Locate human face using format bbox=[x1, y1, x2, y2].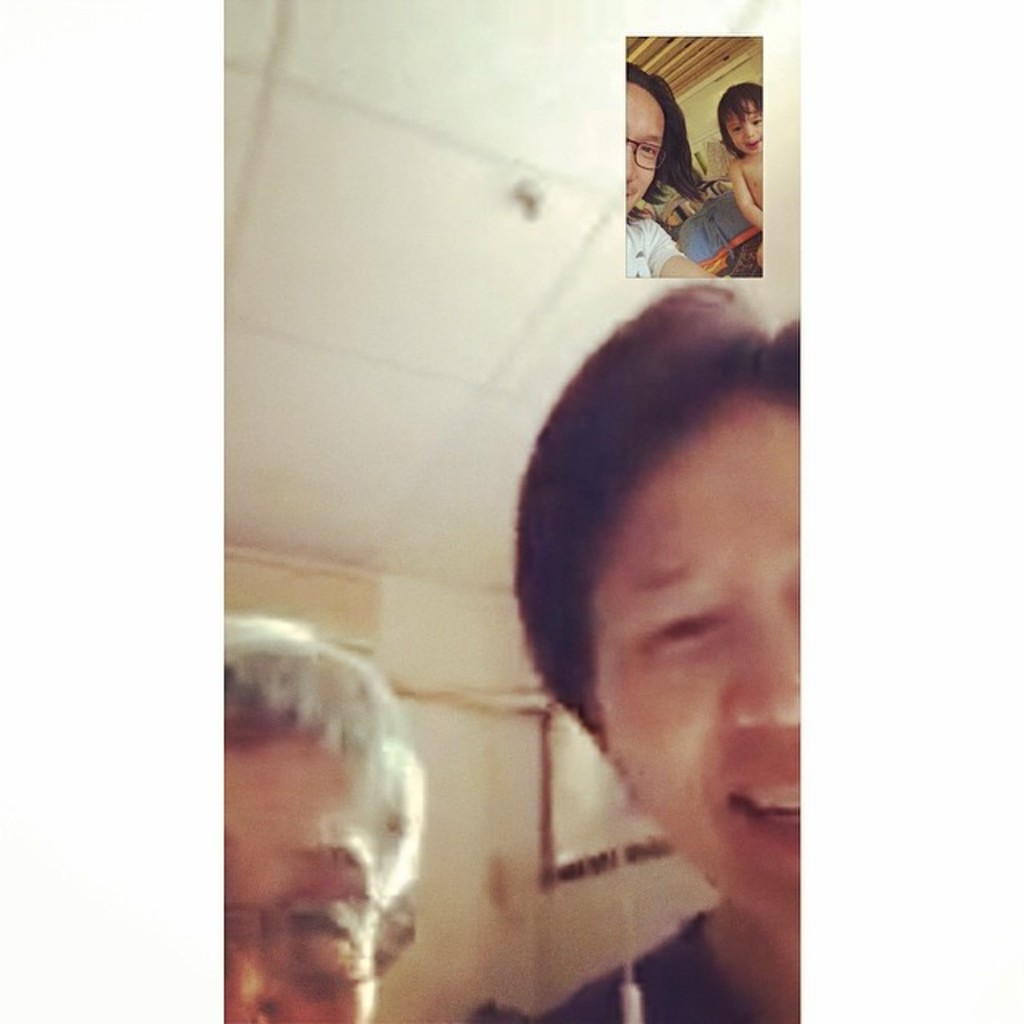
bbox=[626, 75, 667, 222].
